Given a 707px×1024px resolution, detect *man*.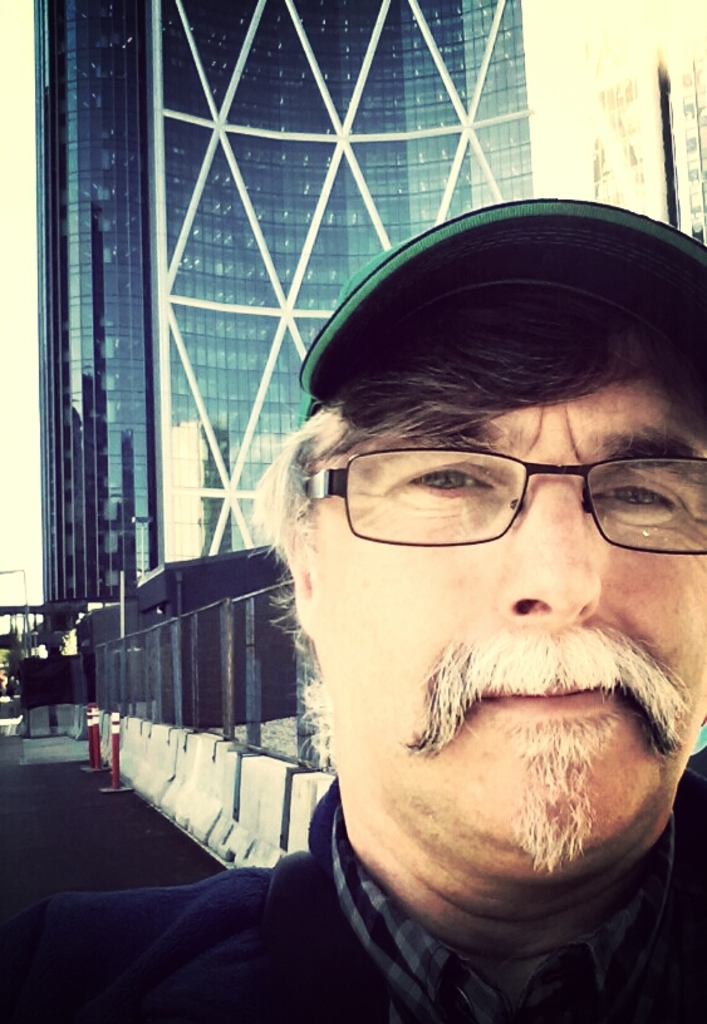
<box>0,196,706,1023</box>.
